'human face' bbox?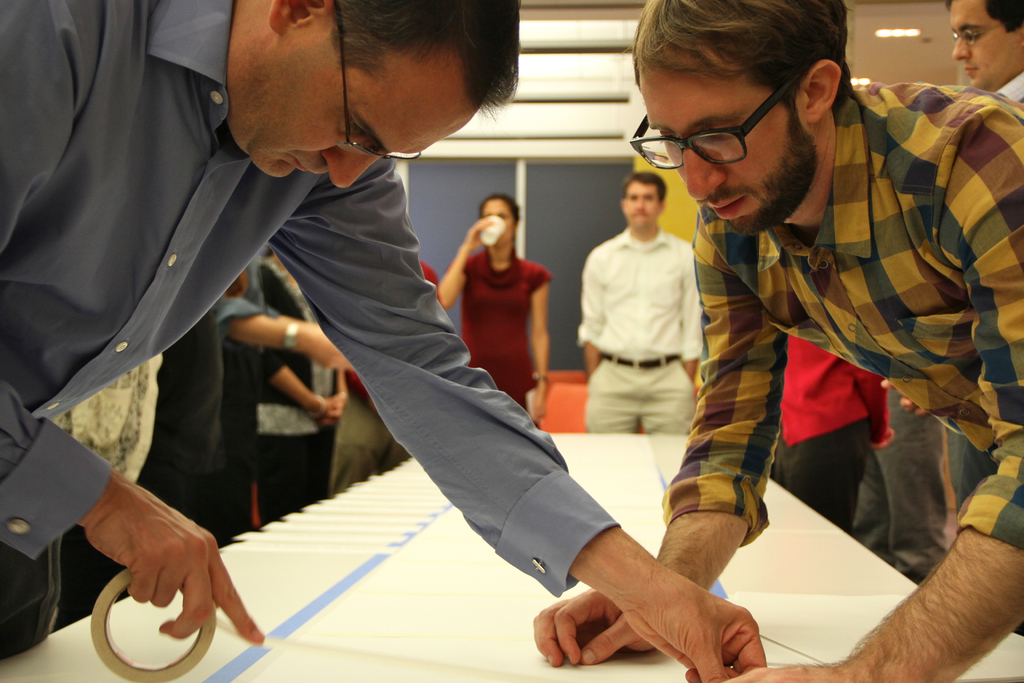
pyautogui.locateOnScreen(625, 180, 660, 233)
